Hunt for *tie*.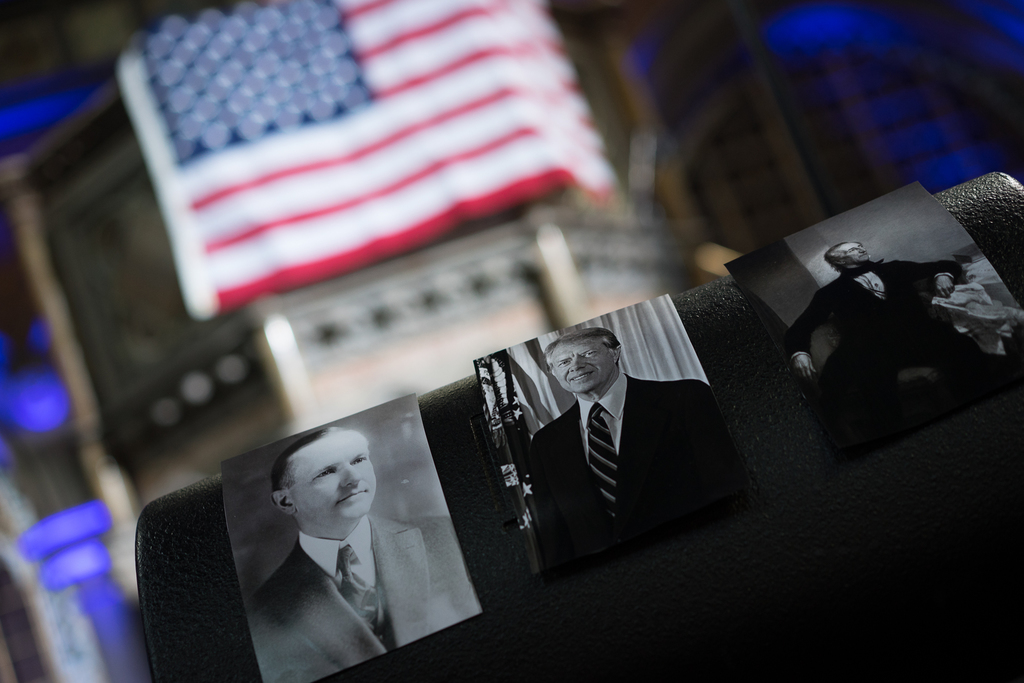
Hunted down at [x1=332, y1=549, x2=387, y2=638].
